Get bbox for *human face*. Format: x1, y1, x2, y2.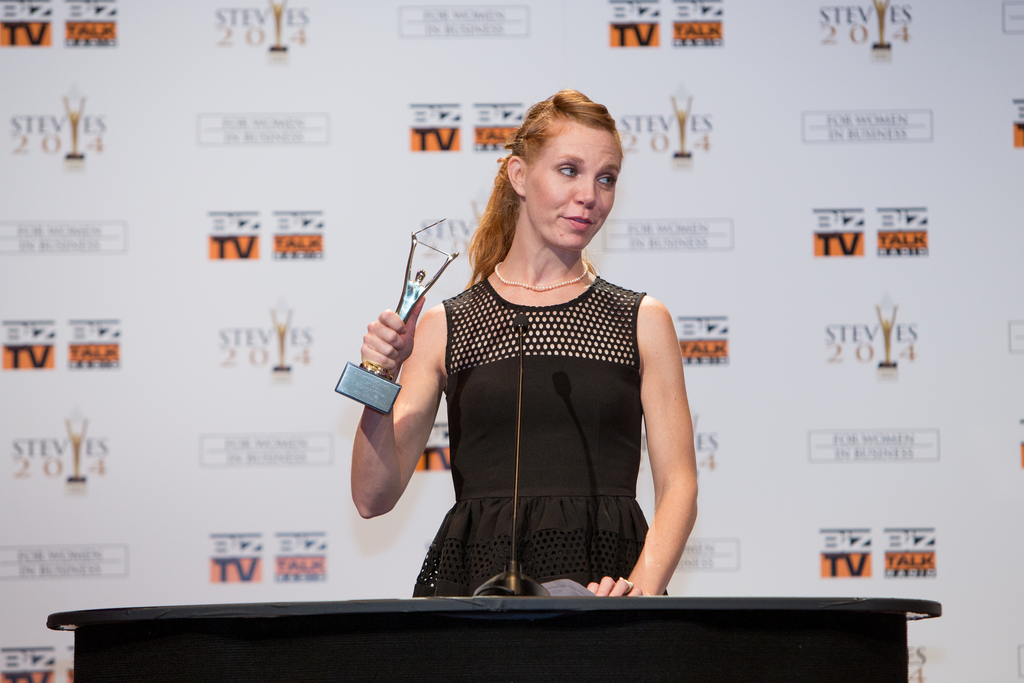
524, 124, 622, 244.
